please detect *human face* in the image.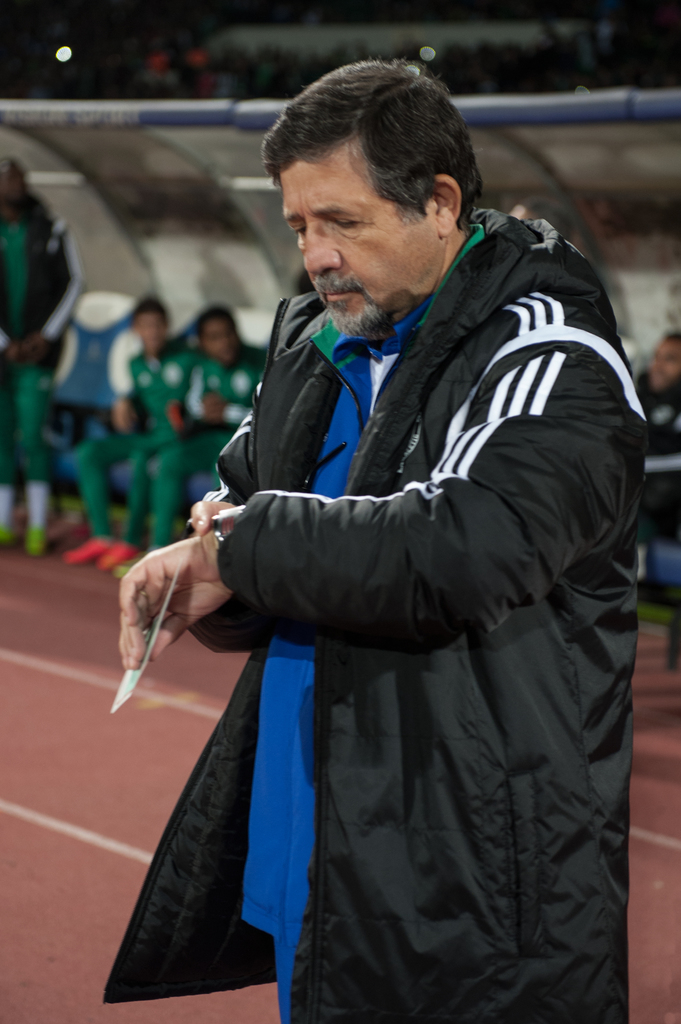
{"x1": 283, "y1": 154, "x2": 451, "y2": 340}.
